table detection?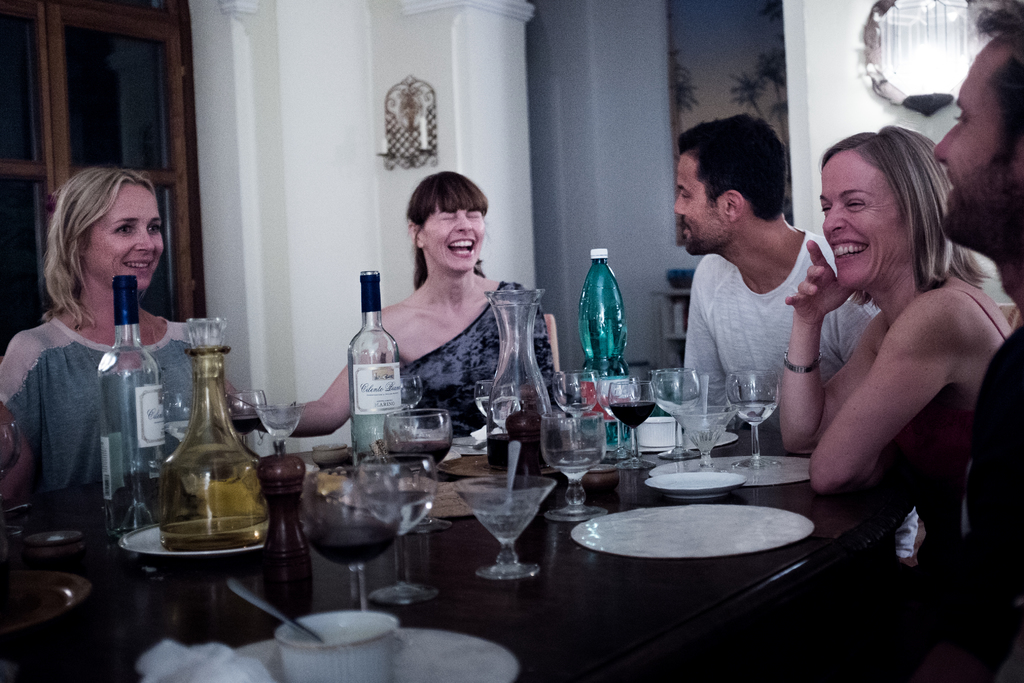
locate(0, 400, 931, 682)
